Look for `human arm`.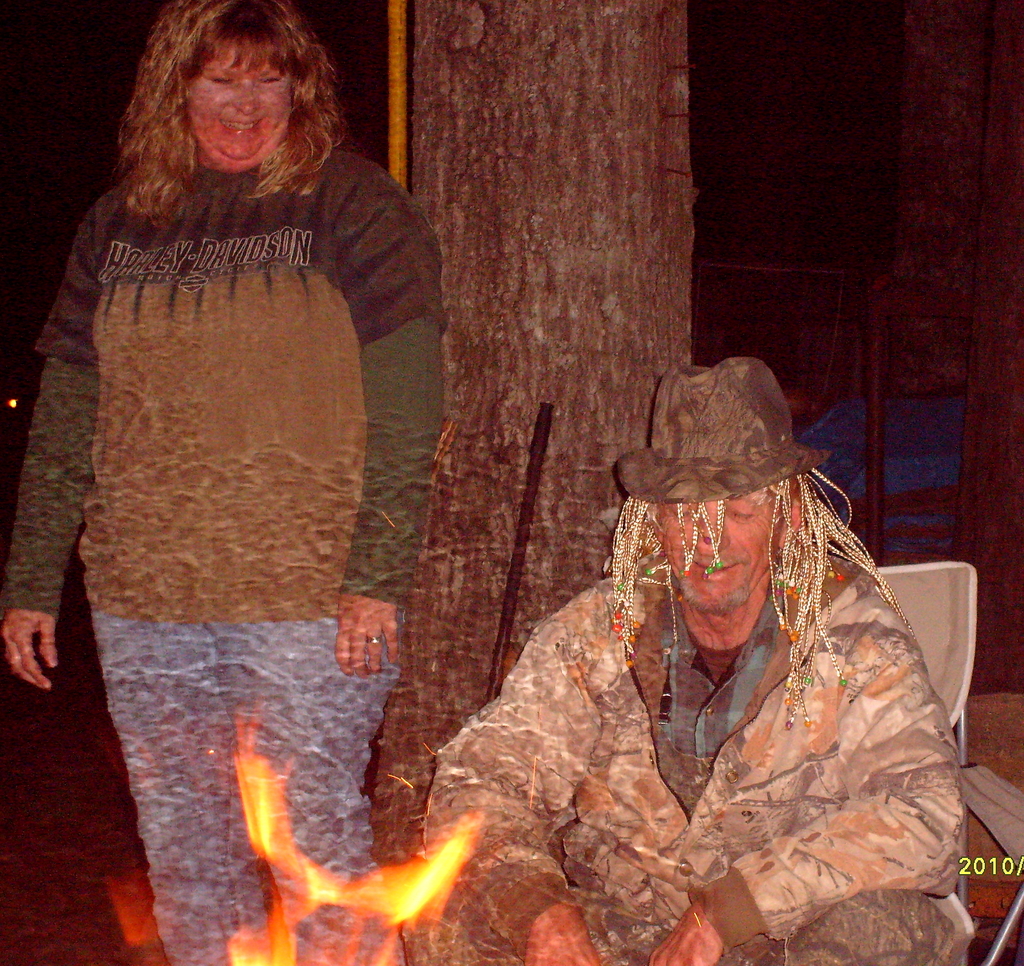
Found: left=0, top=184, right=132, bottom=693.
